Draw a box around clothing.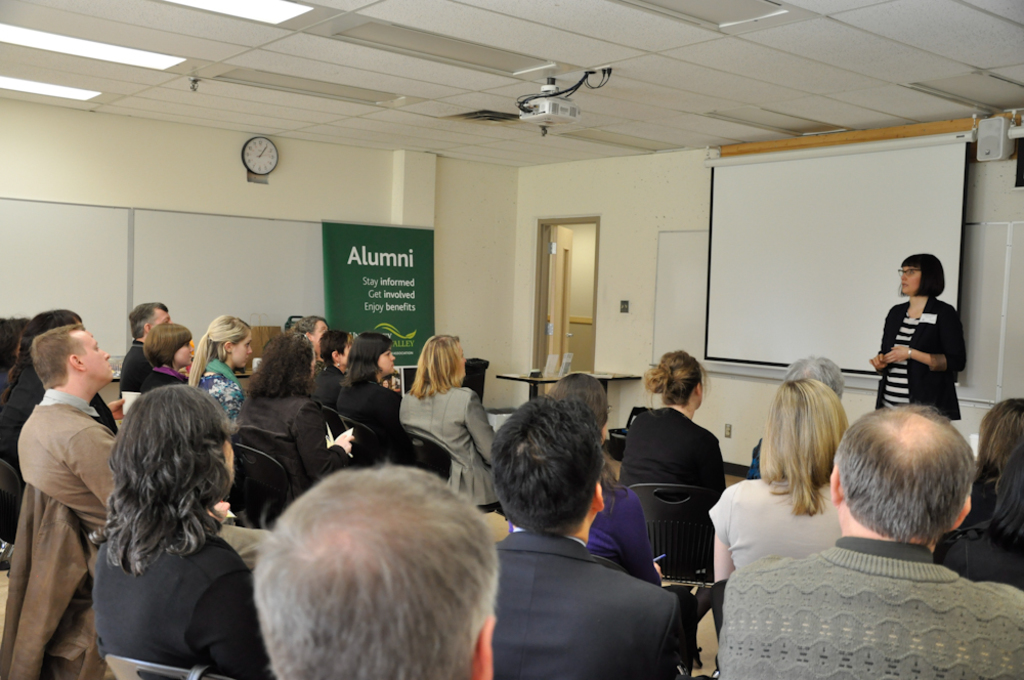
(250, 392, 330, 480).
